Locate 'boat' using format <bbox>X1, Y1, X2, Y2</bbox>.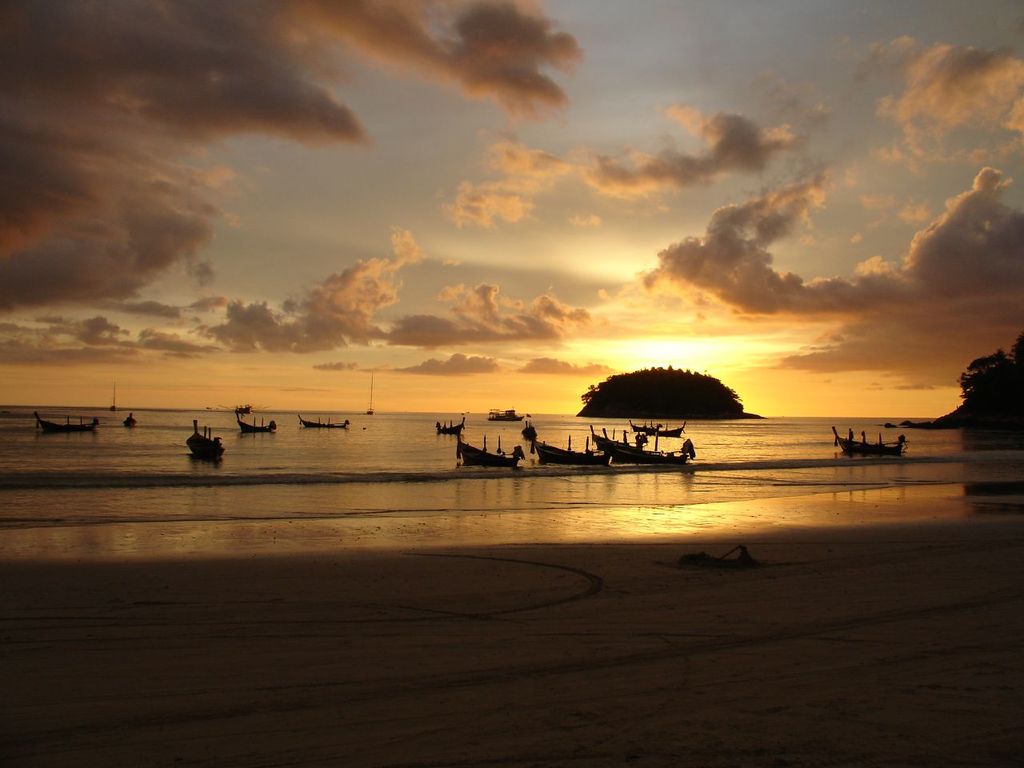
<bbox>302, 406, 353, 430</bbox>.
